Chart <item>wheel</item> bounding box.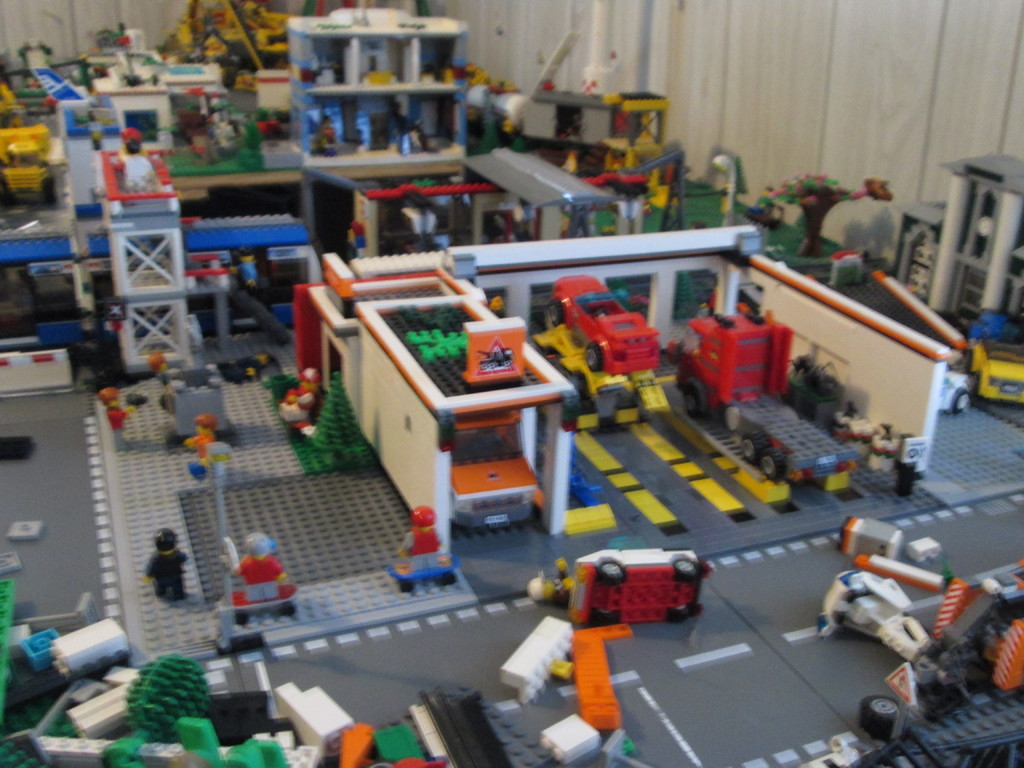
Charted: rect(550, 301, 563, 324).
